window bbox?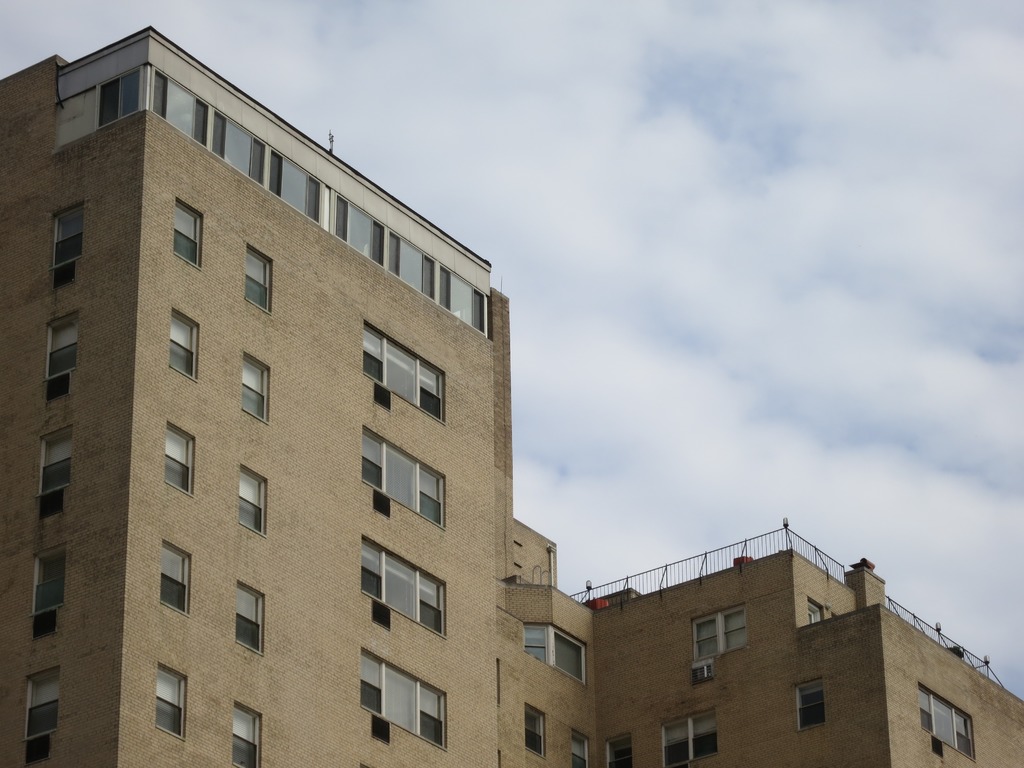
<bbox>235, 580, 266, 655</bbox>
